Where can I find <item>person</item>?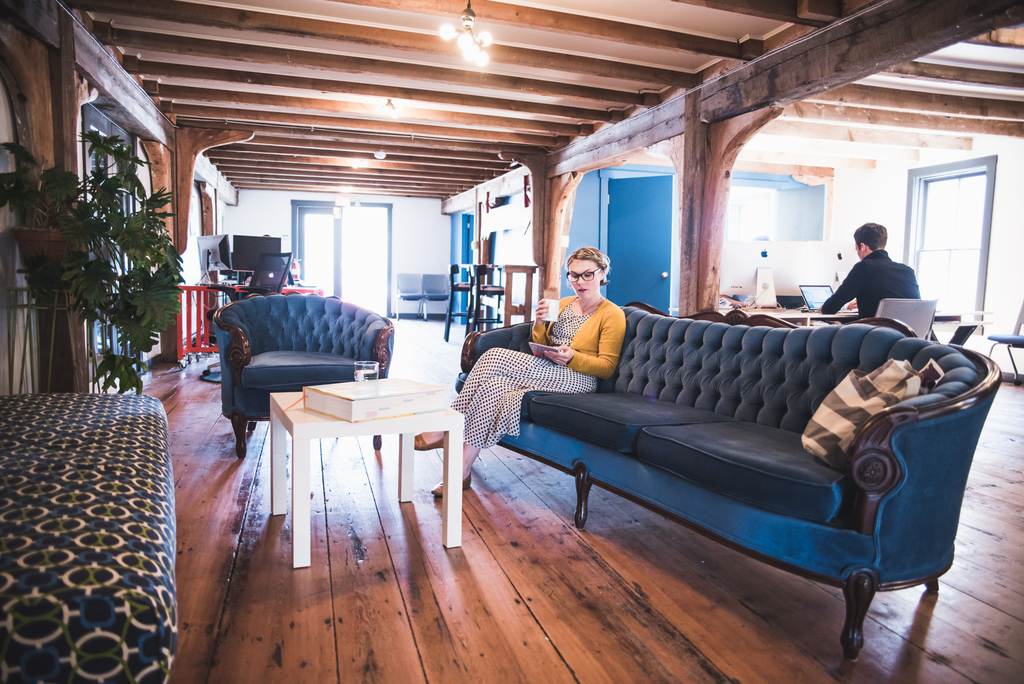
You can find it at BBox(405, 246, 625, 503).
